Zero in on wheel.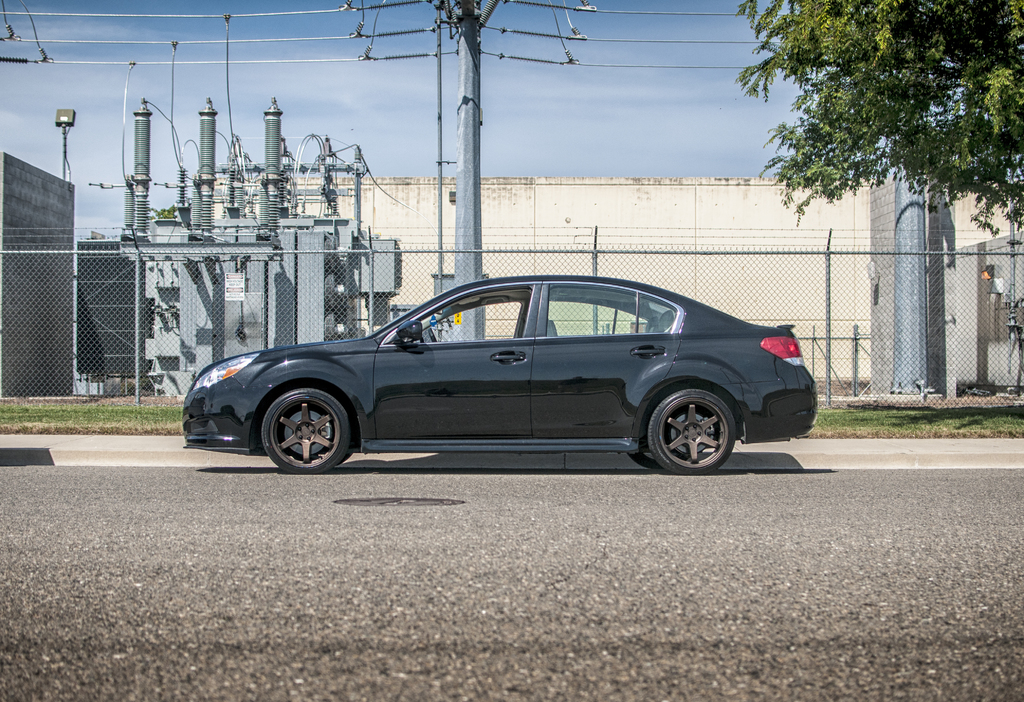
Zeroed in: <bbox>630, 428, 660, 471</bbox>.
